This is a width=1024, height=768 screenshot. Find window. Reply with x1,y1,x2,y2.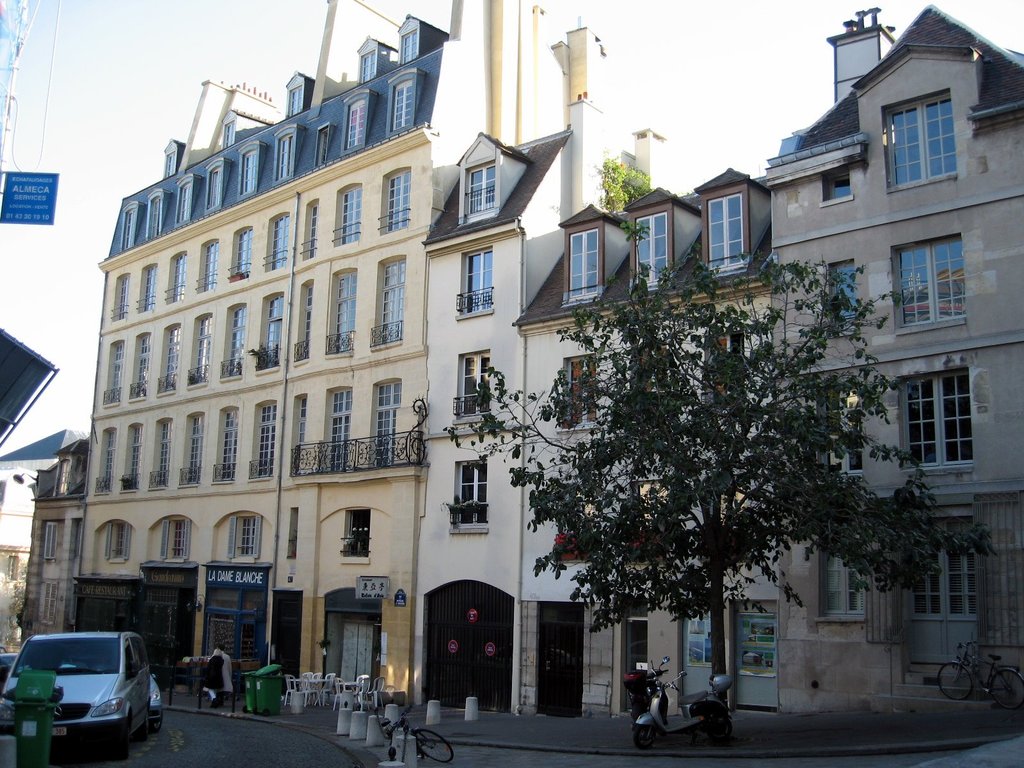
239,141,257,197.
